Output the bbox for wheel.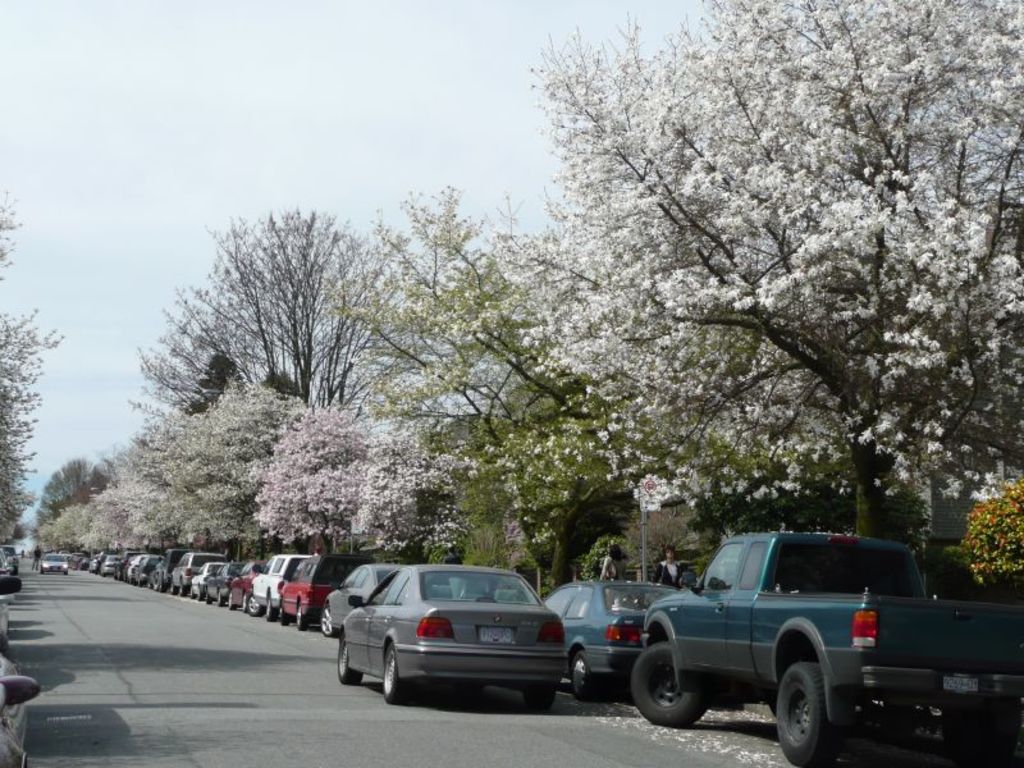
[136,579,145,588].
